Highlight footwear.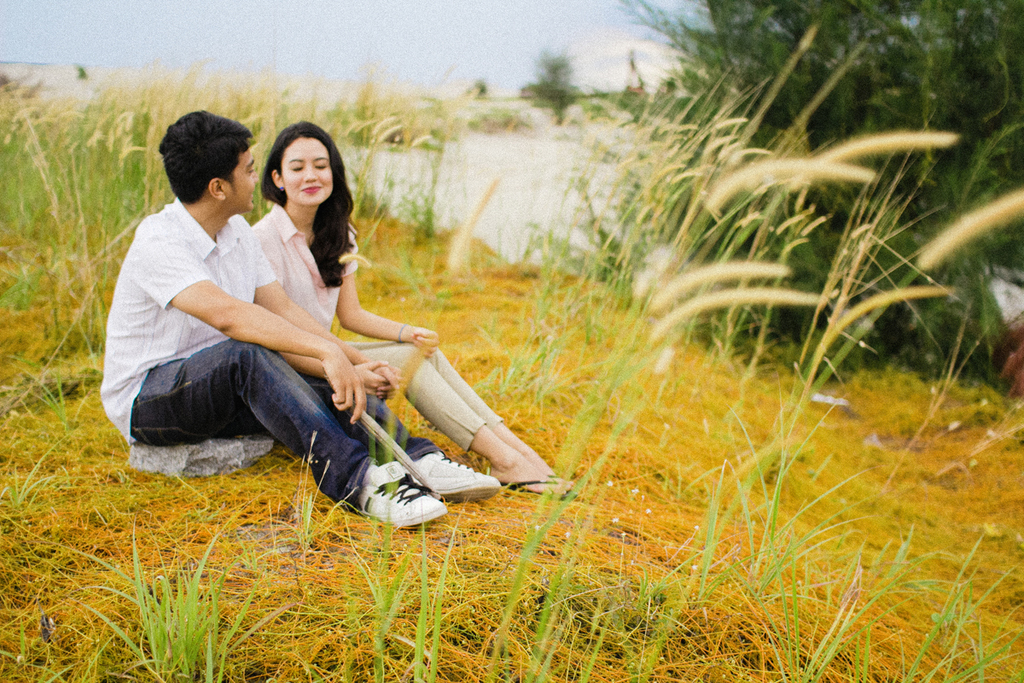
Highlighted region: 348,473,443,534.
